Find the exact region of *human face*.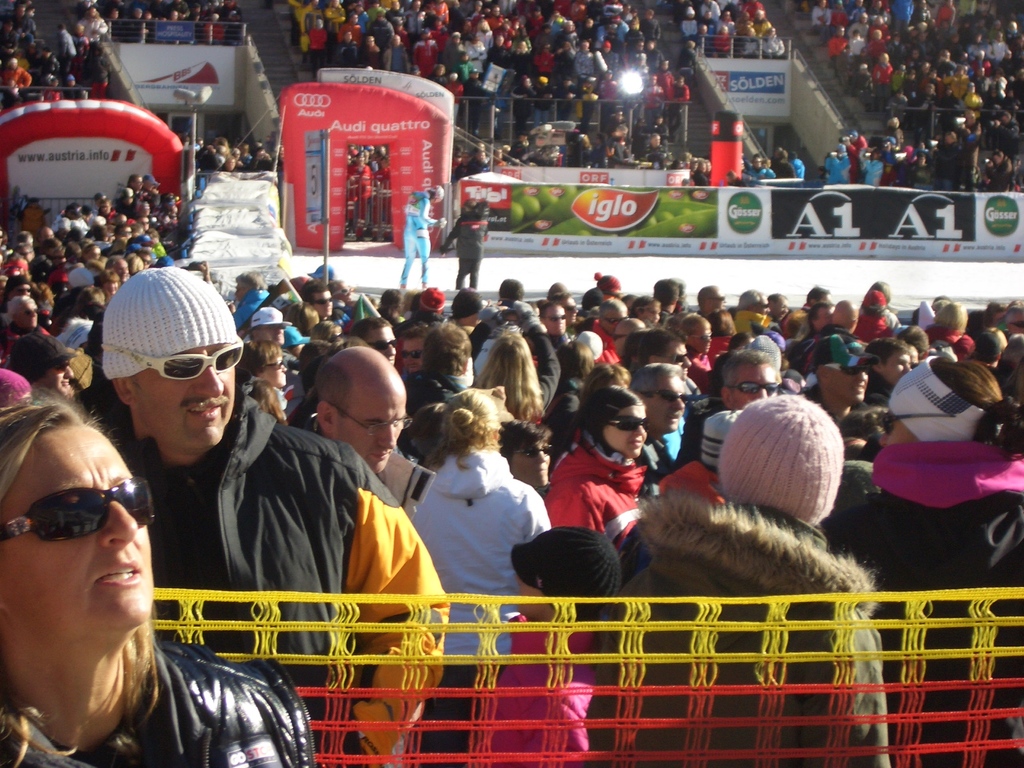
Exact region: pyautogui.locateOnScreen(824, 358, 868, 403).
